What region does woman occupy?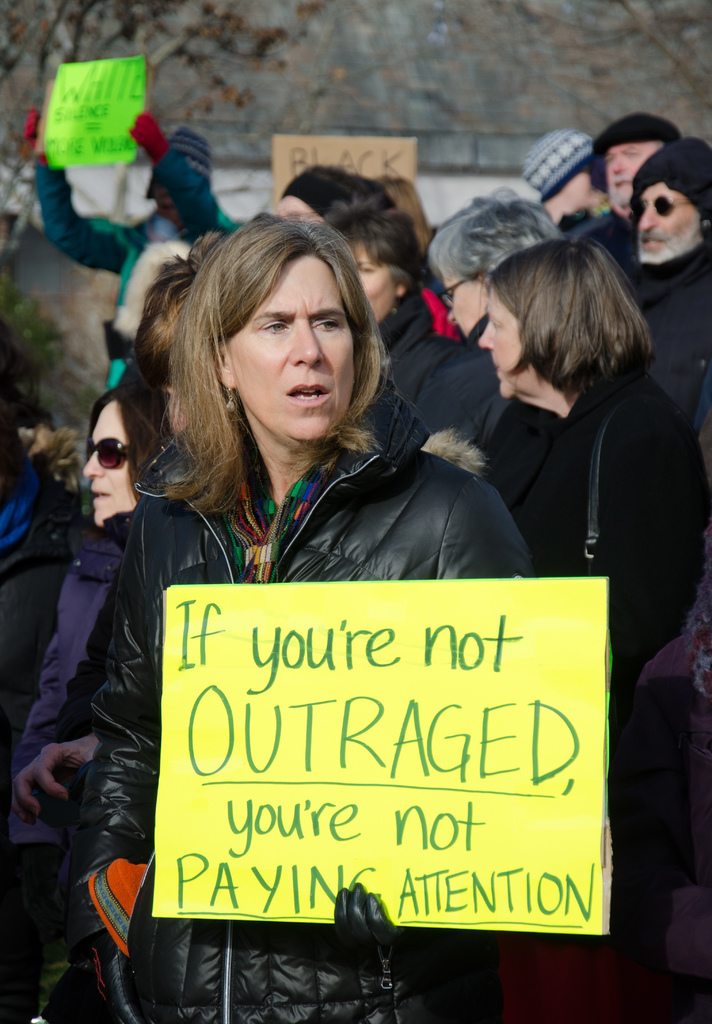
bbox=(81, 238, 542, 994).
